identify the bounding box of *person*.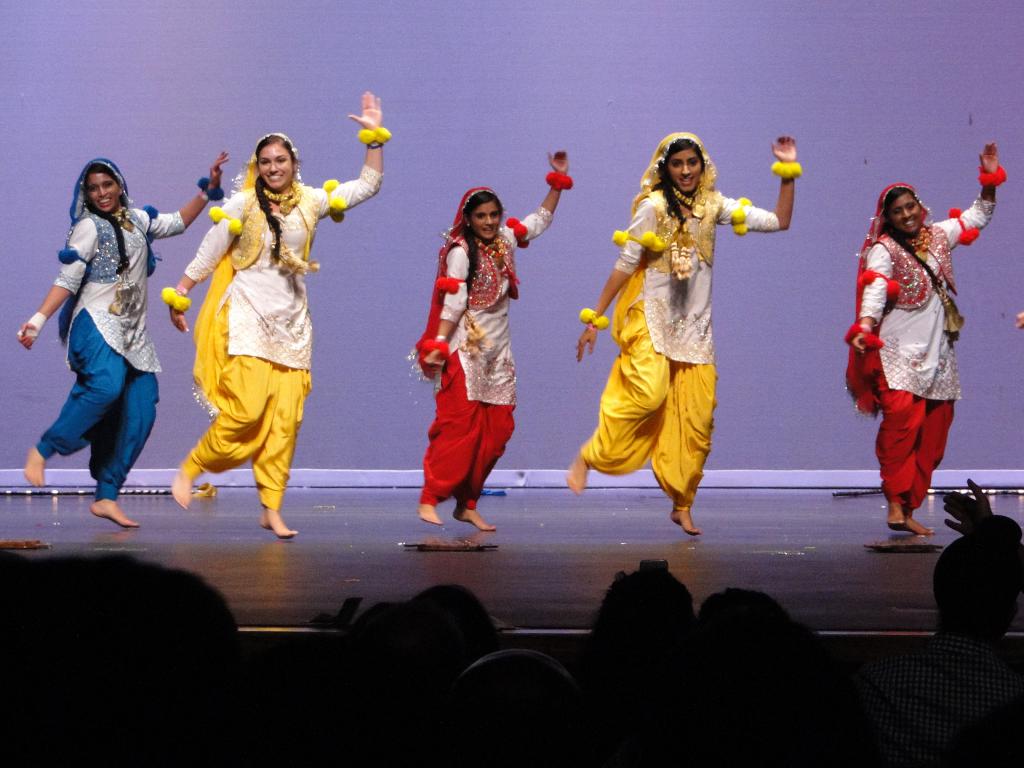
<region>411, 148, 576, 532</region>.
